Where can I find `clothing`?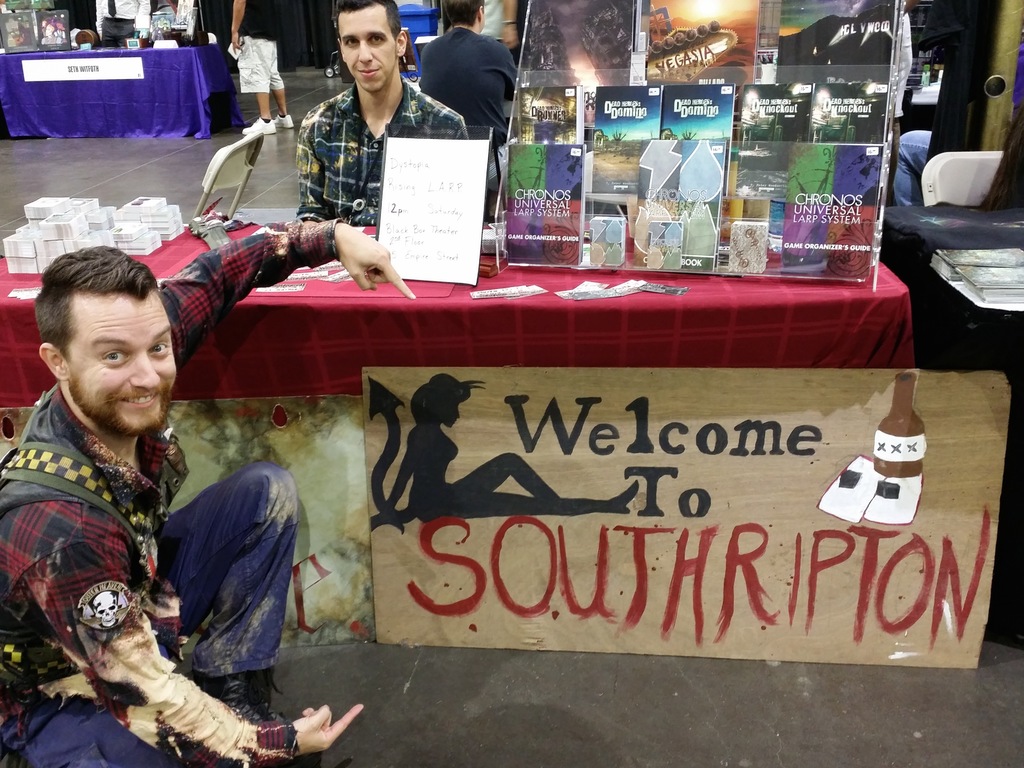
You can find it at x1=92 y1=0 x2=144 y2=44.
